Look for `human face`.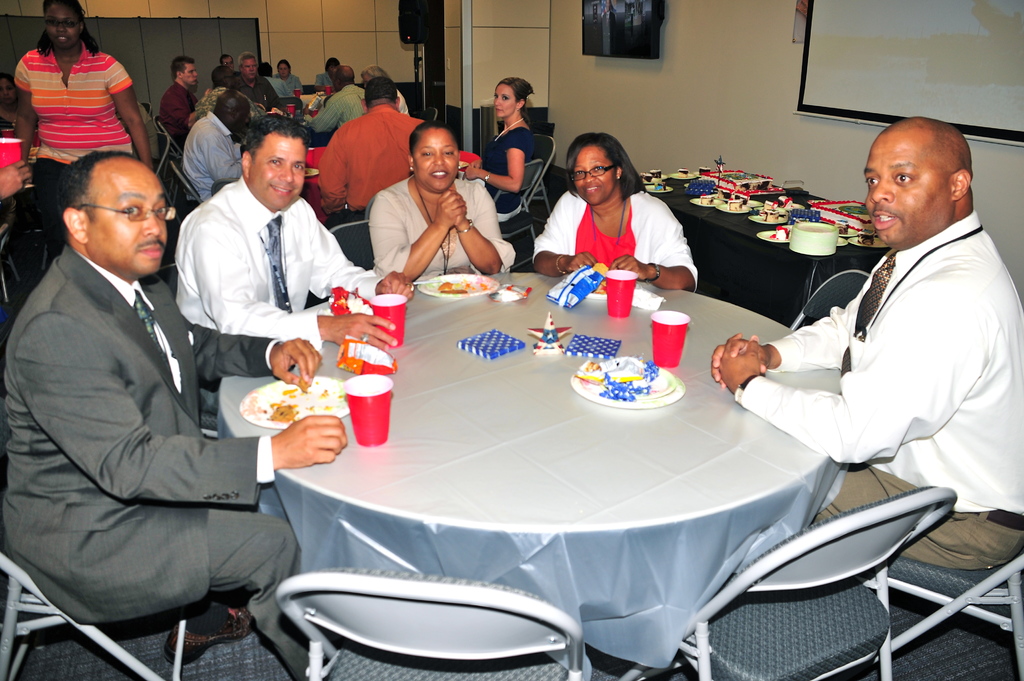
Found: [245,56,257,81].
